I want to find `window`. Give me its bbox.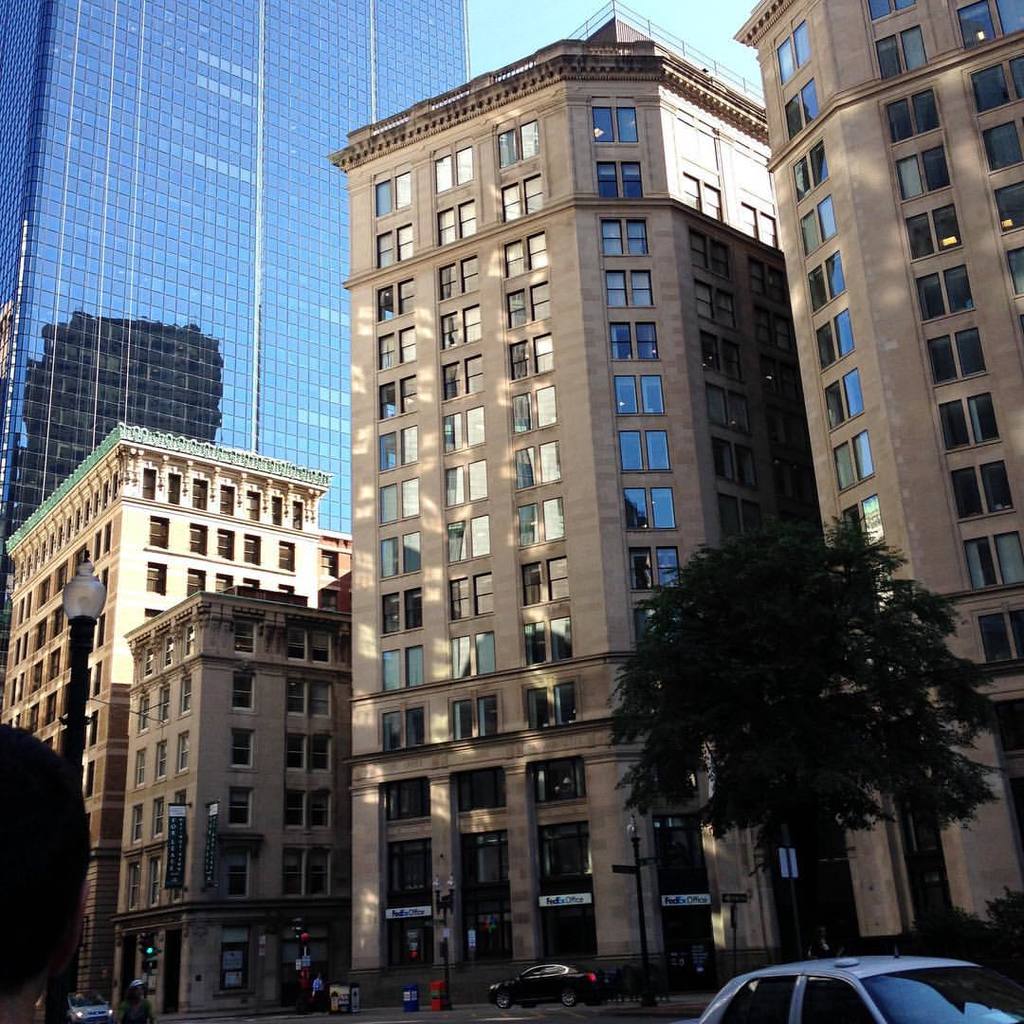
crop(997, 176, 1023, 239).
